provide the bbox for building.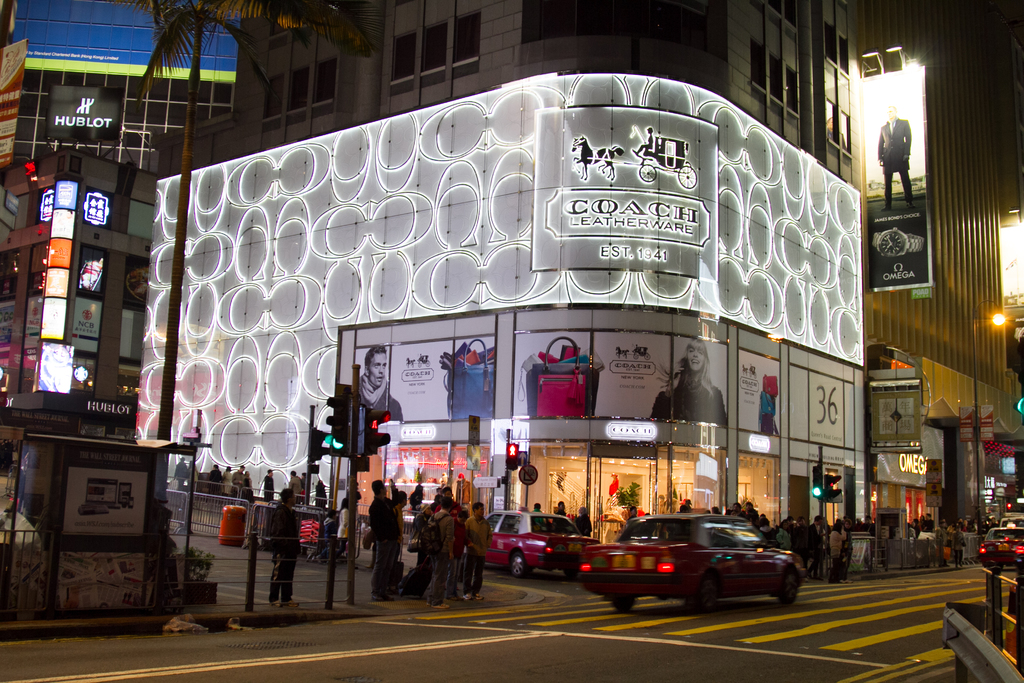
{"x1": 159, "y1": 0, "x2": 858, "y2": 603}.
